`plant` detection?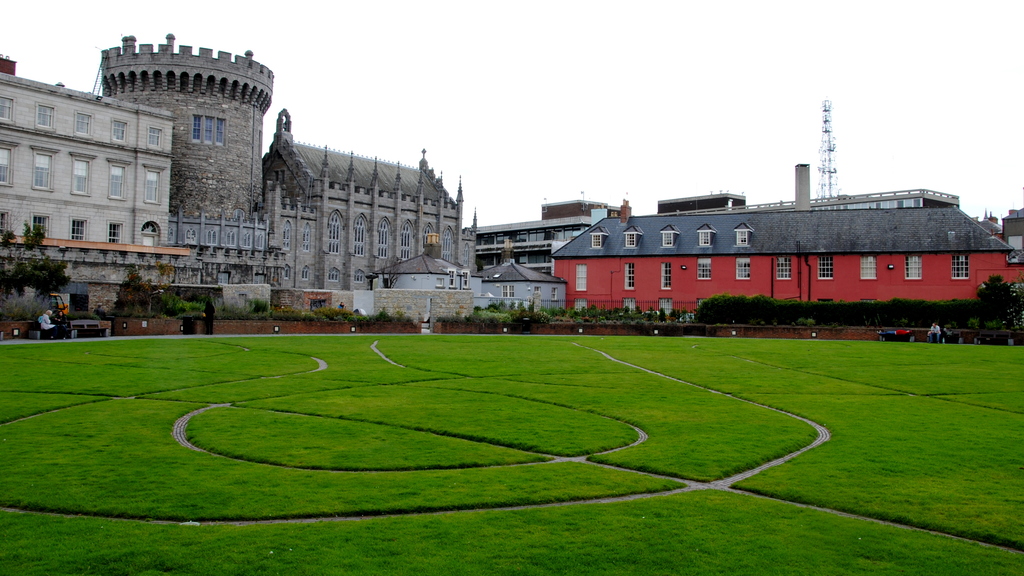
crop(0, 226, 15, 252)
